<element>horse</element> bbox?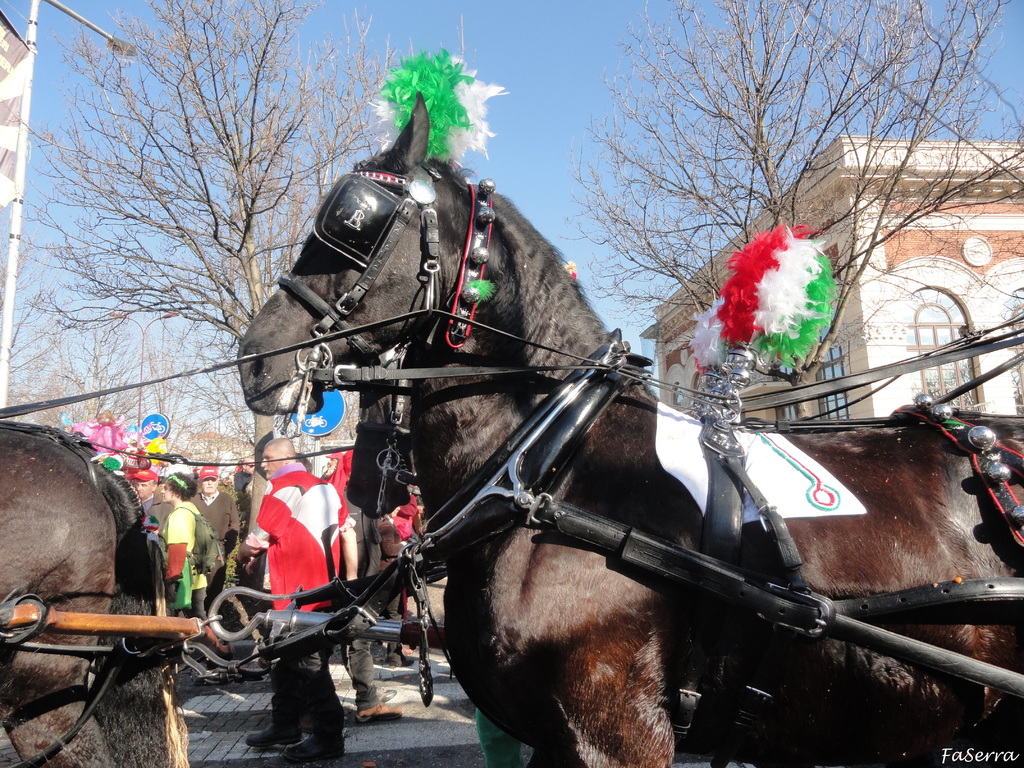
<box>235,93,1023,767</box>
